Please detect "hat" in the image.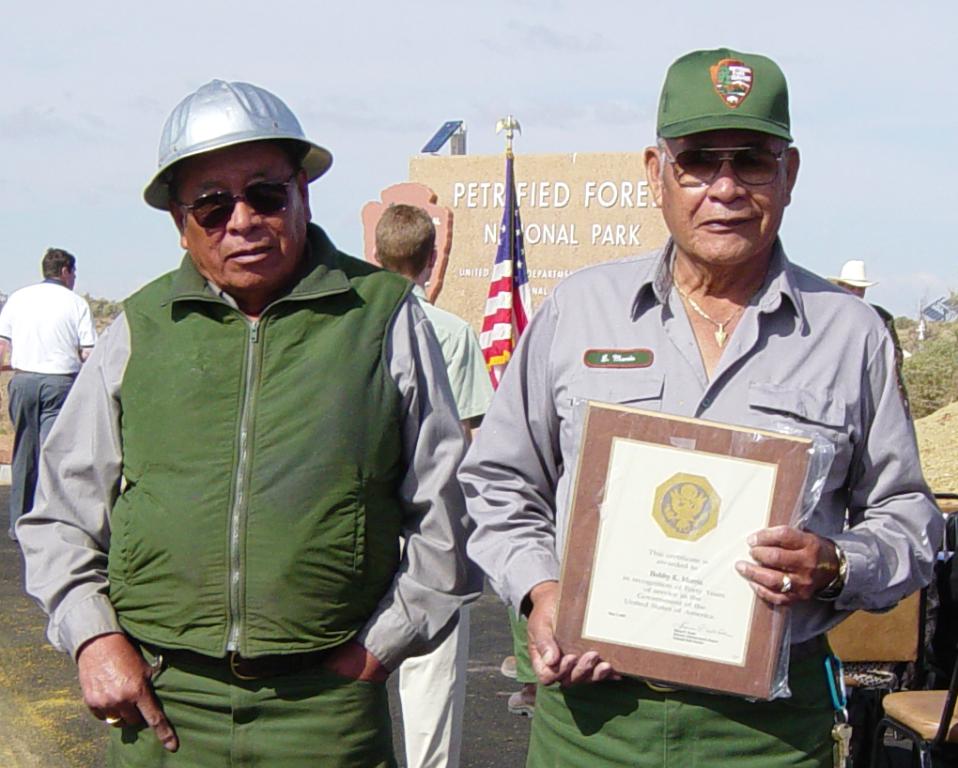
x1=650 y1=49 x2=795 y2=141.
